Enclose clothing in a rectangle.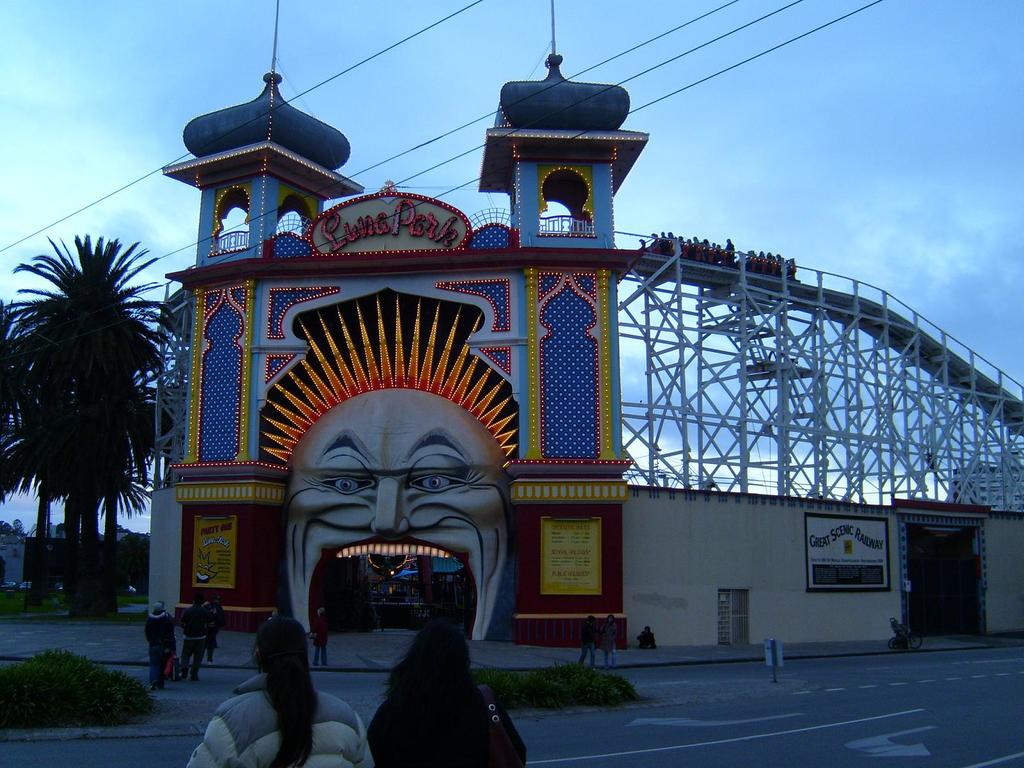
bbox=(308, 613, 333, 663).
